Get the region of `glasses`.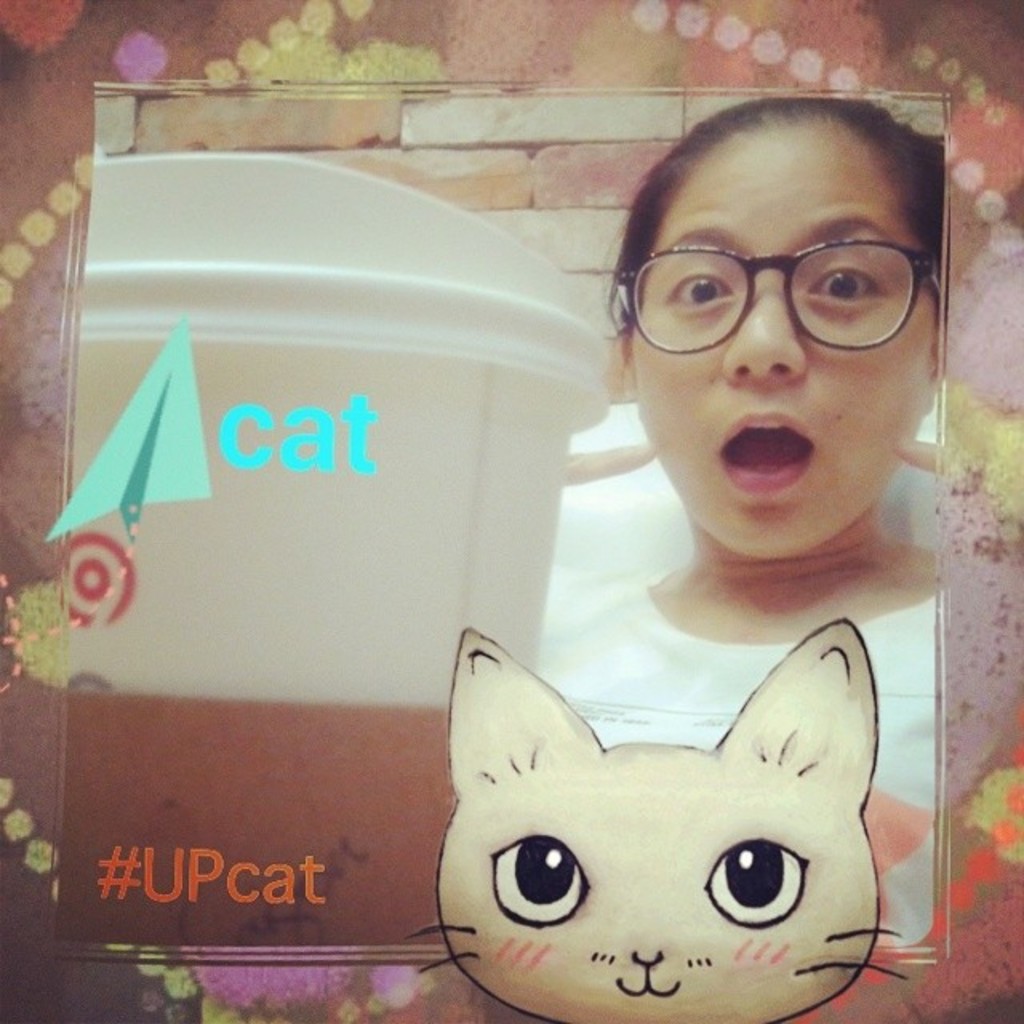
(x1=616, y1=232, x2=950, y2=354).
